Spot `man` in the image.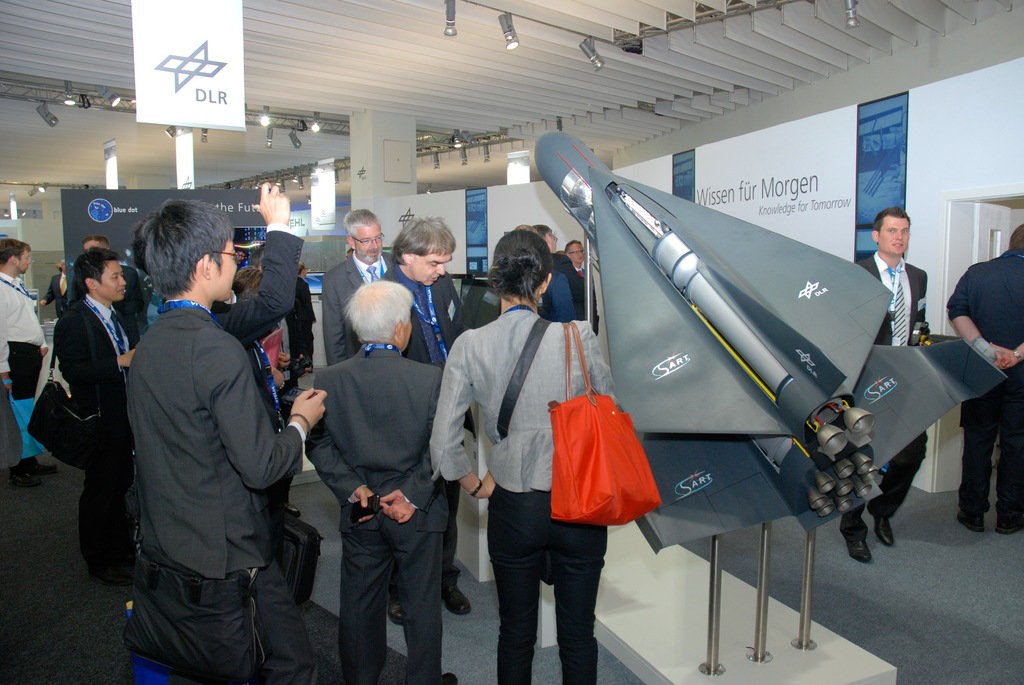
`man` found at <box>303,207,402,390</box>.
